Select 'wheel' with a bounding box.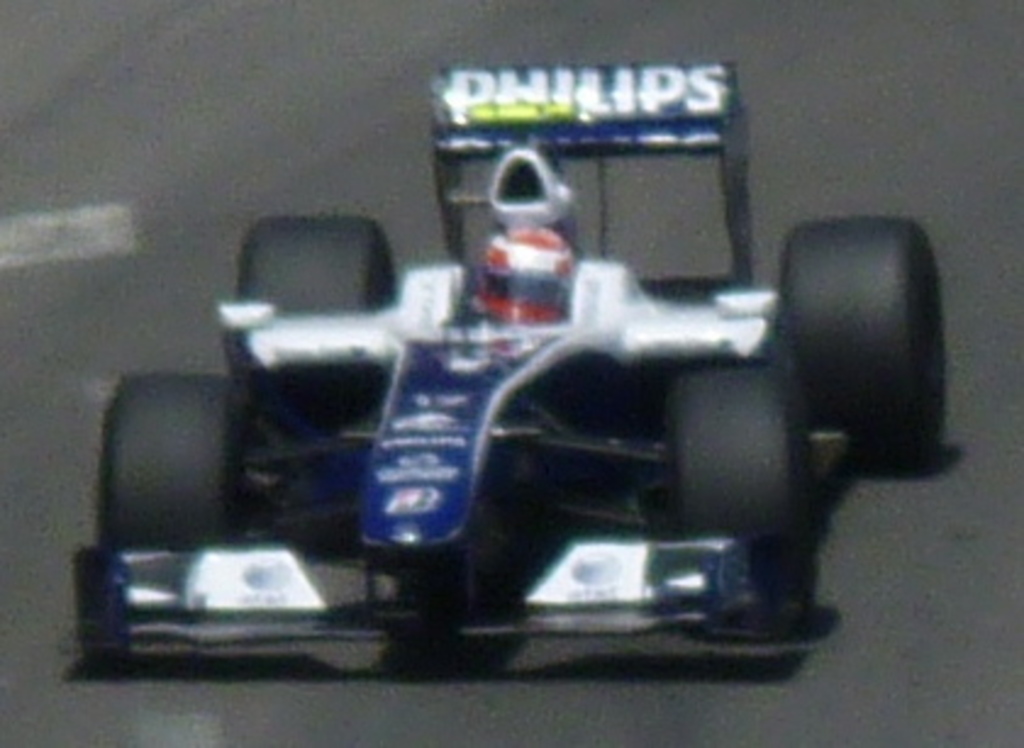
x1=768 y1=219 x2=934 y2=478.
